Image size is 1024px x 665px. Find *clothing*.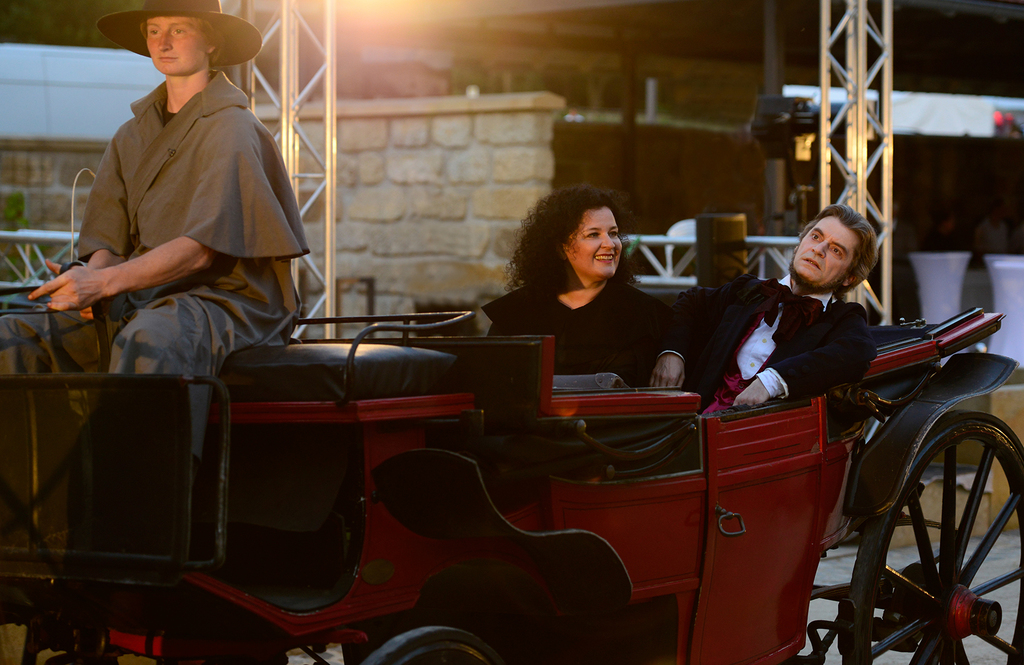
bbox=(696, 266, 879, 406).
